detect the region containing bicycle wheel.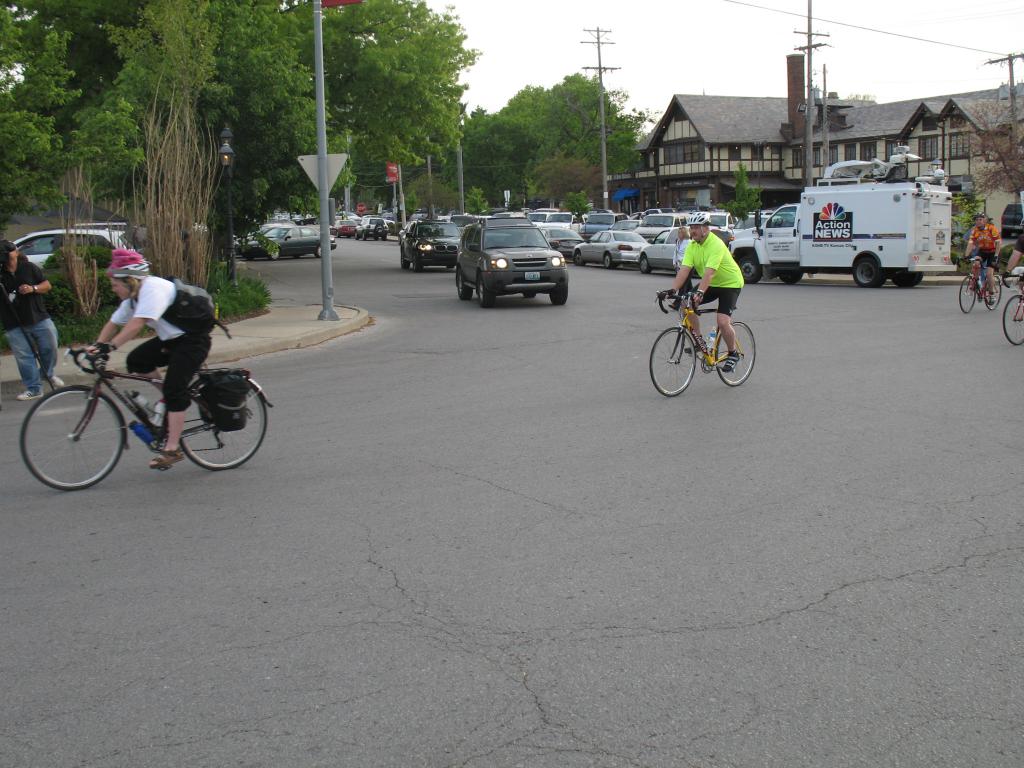
25 386 109 490.
